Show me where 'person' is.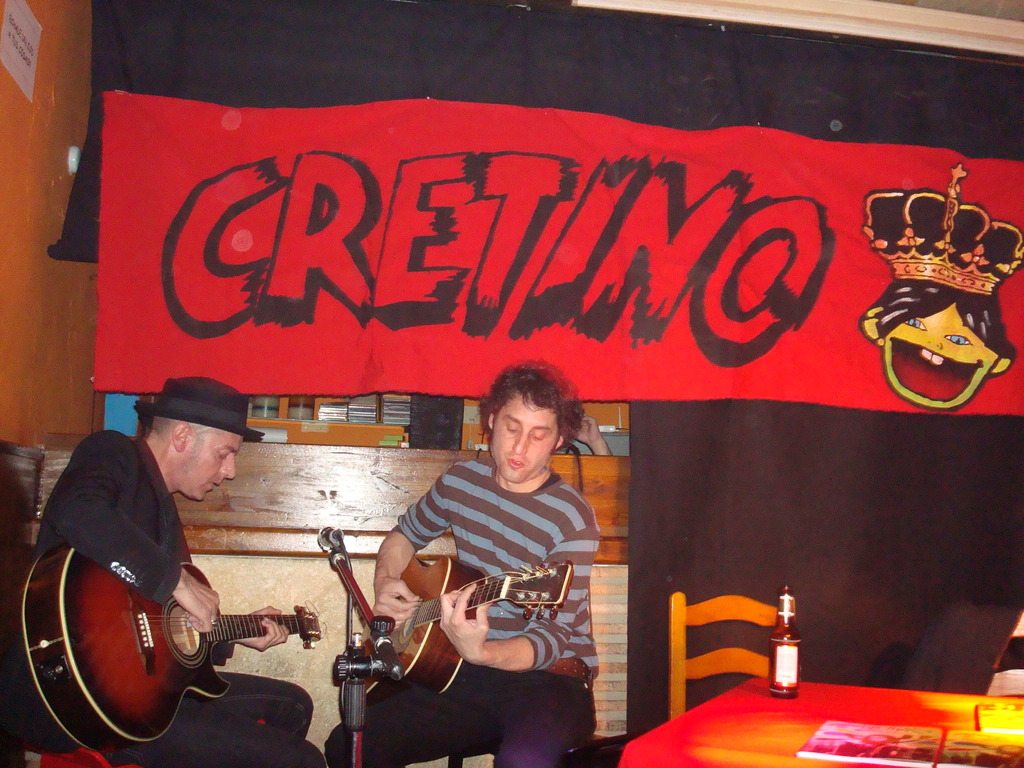
'person' is at l=31, t=373, r=343, b=767.
